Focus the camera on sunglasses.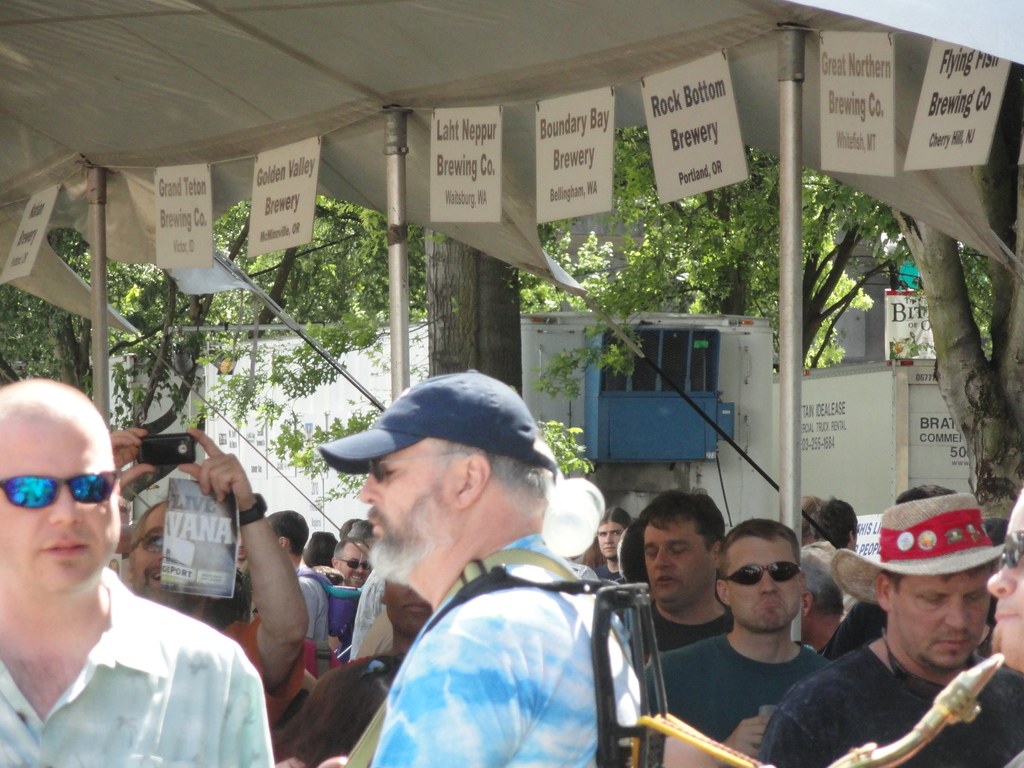
Focus region: detection(360, 451, 476, 488).
